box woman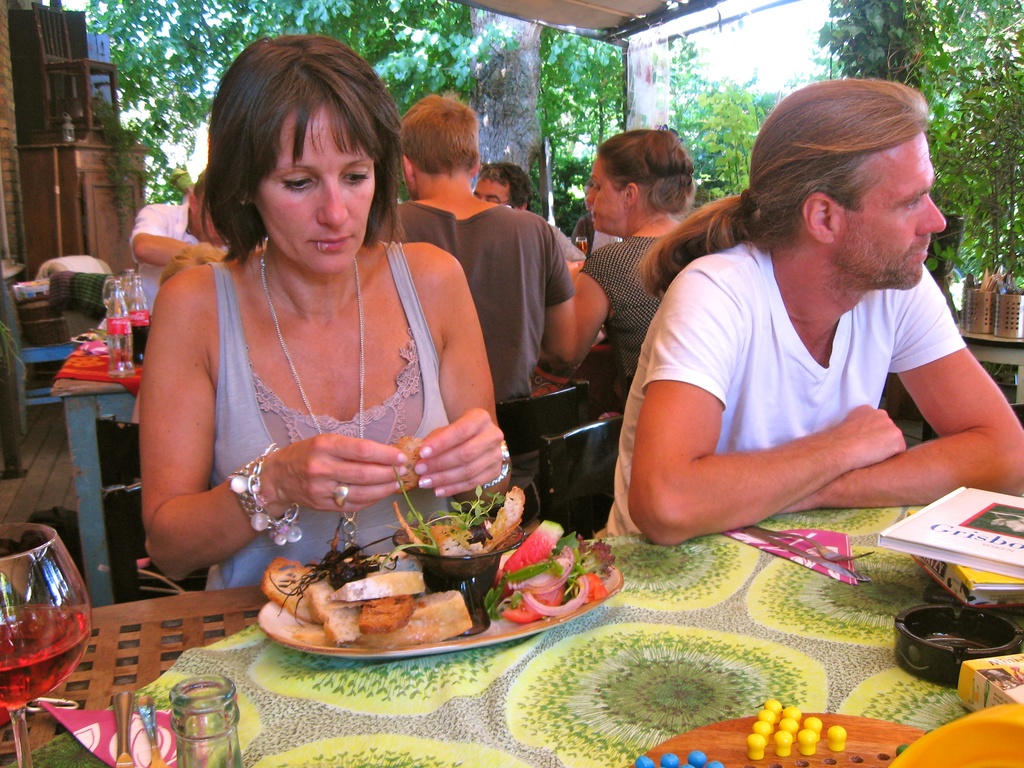
BBox(141, 33, 509, 601)
